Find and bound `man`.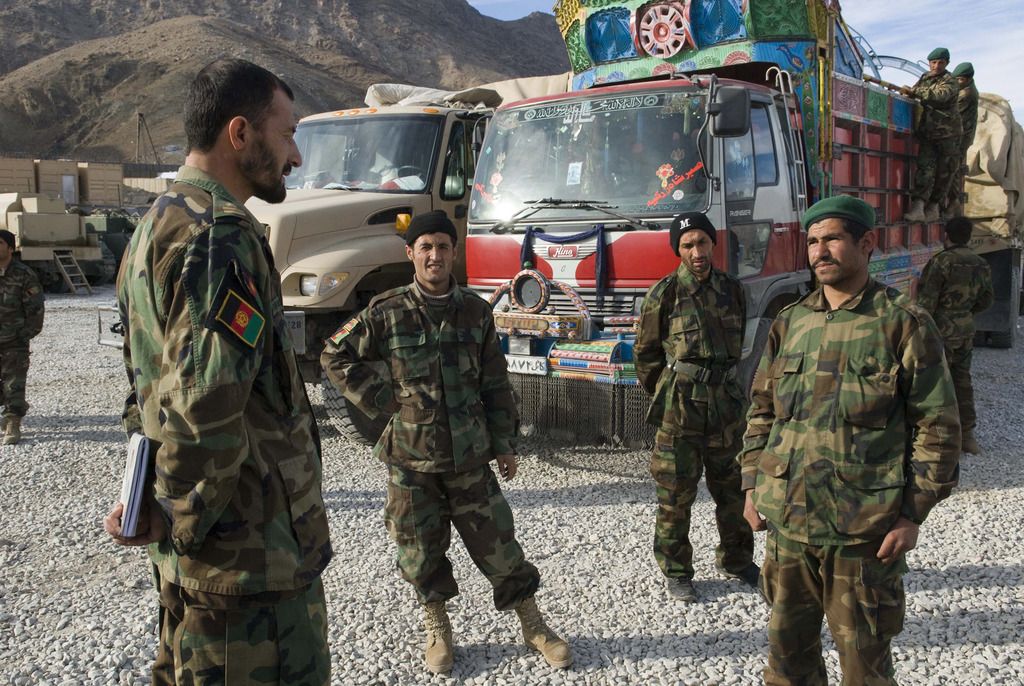
Bound: [left=630, top=211, right=769, bottom=605].
